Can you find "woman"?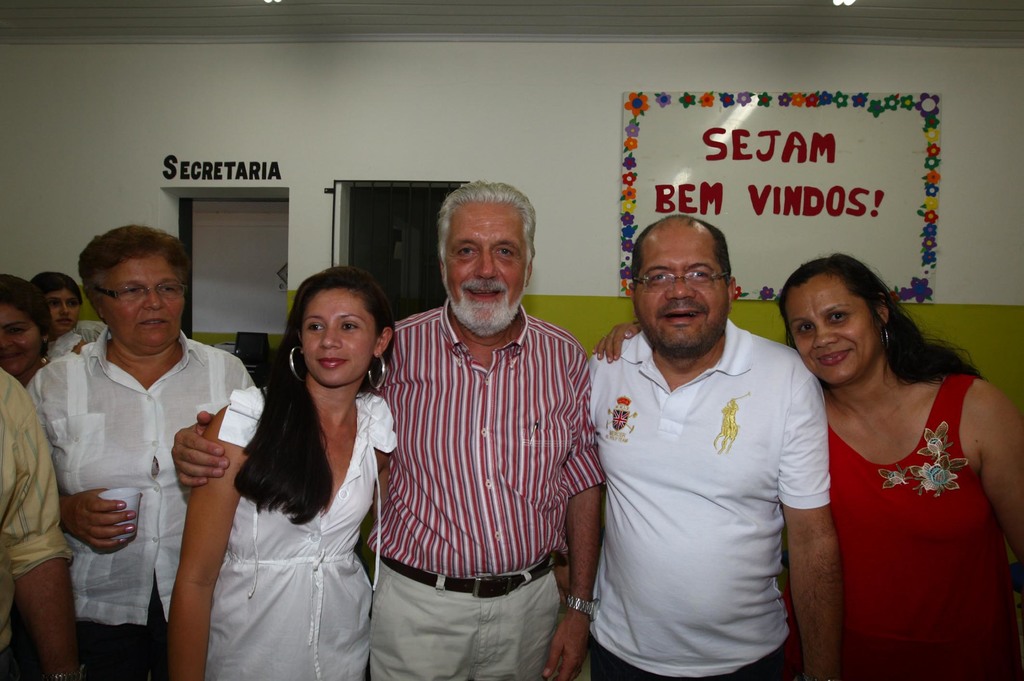
Yes, bounding box: (592, 252, 1023, 680).
